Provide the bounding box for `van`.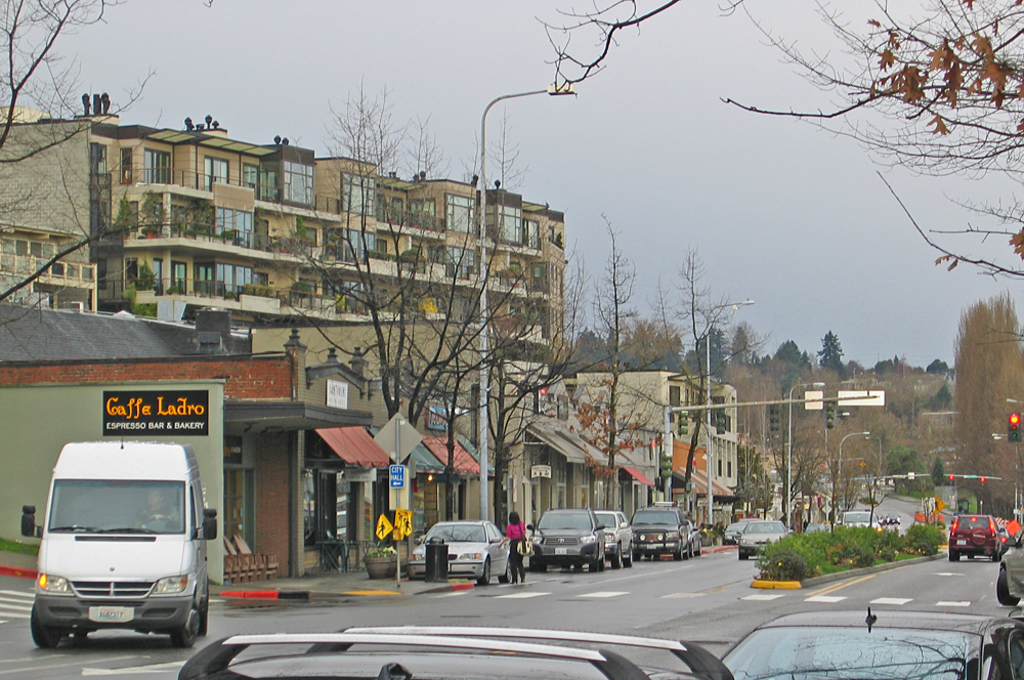
{"x1": 20, "y1": 425, "x2": 222, "y2": 647}.
